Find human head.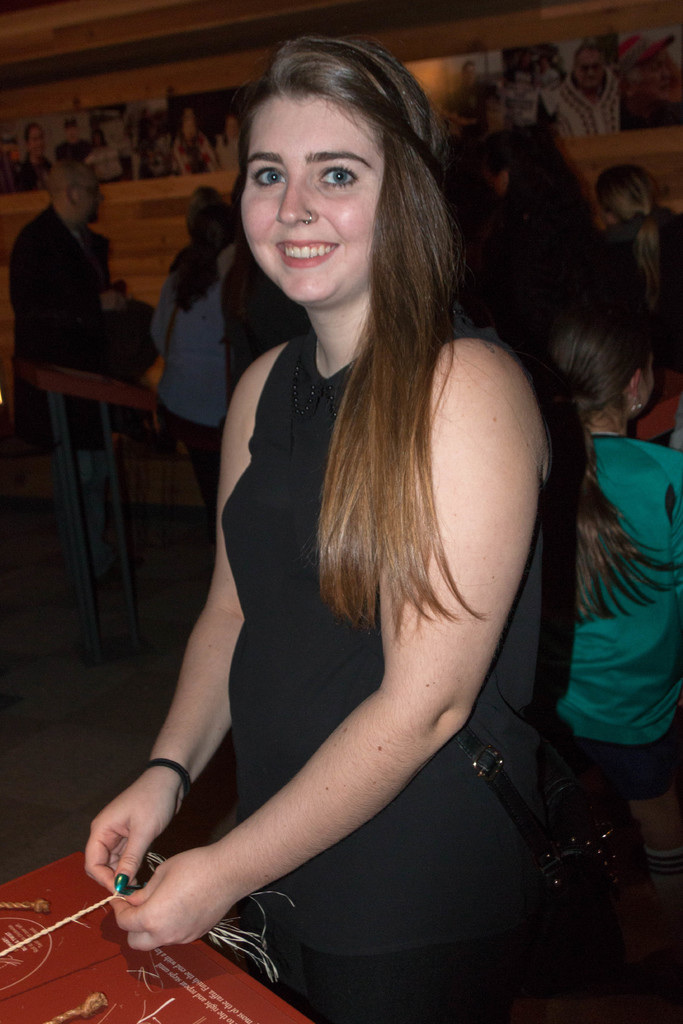
(left=58, top=118, right=81, bottom=145).
